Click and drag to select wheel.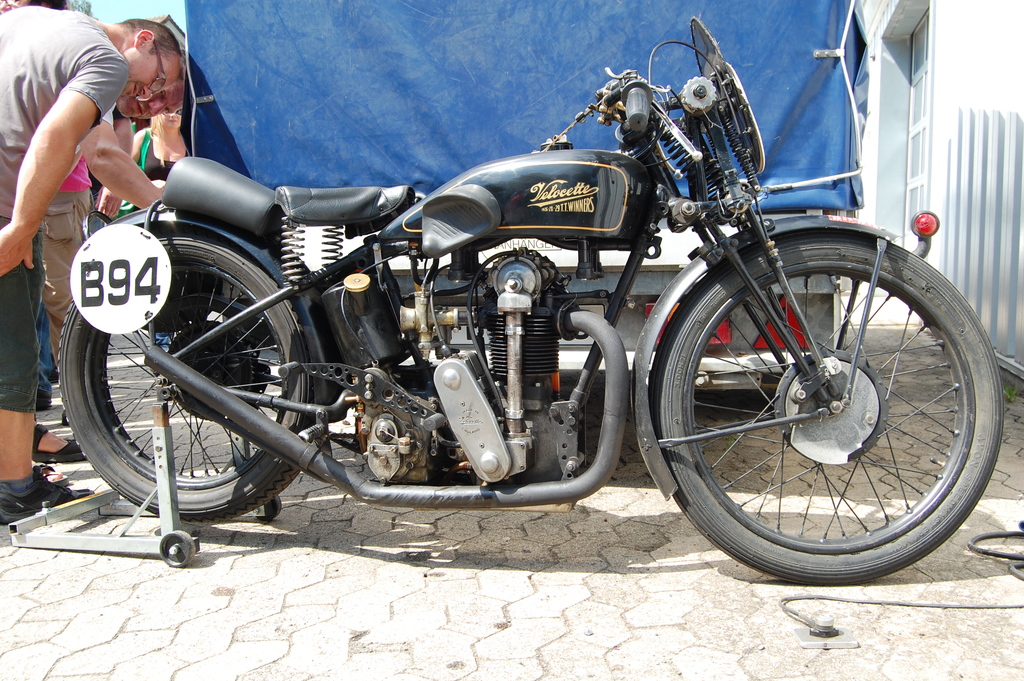
Selection: Rect(51, 230, 317, 524).
